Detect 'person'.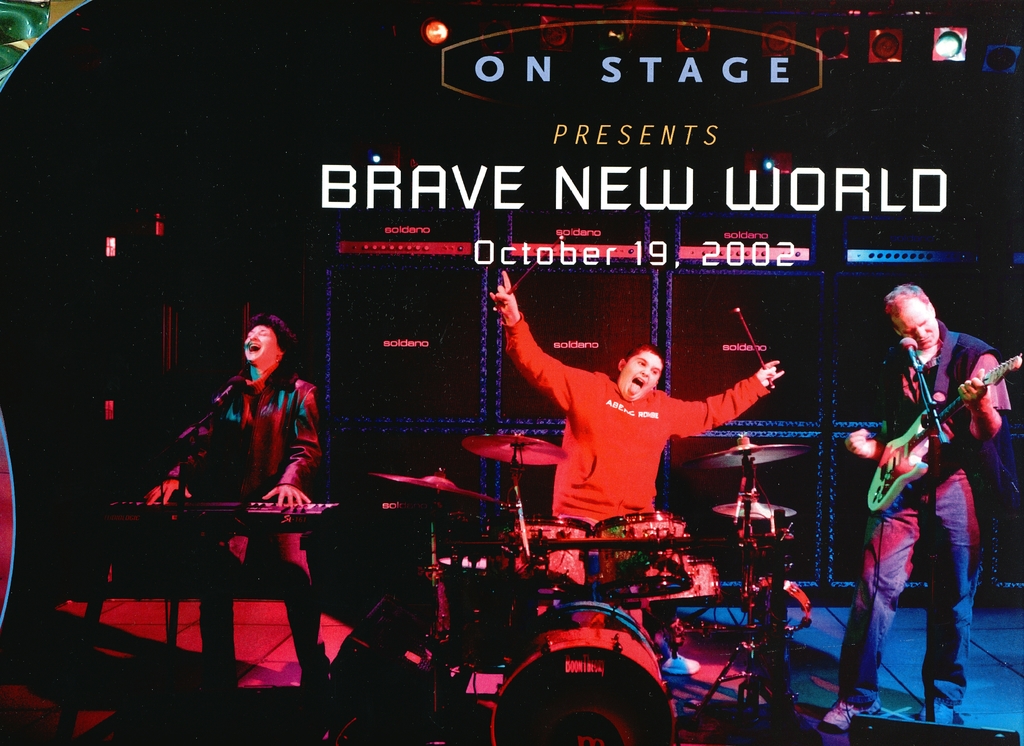
Detected at {"left": 490, "top": 271, "right": 786, "bottom": 675}.
